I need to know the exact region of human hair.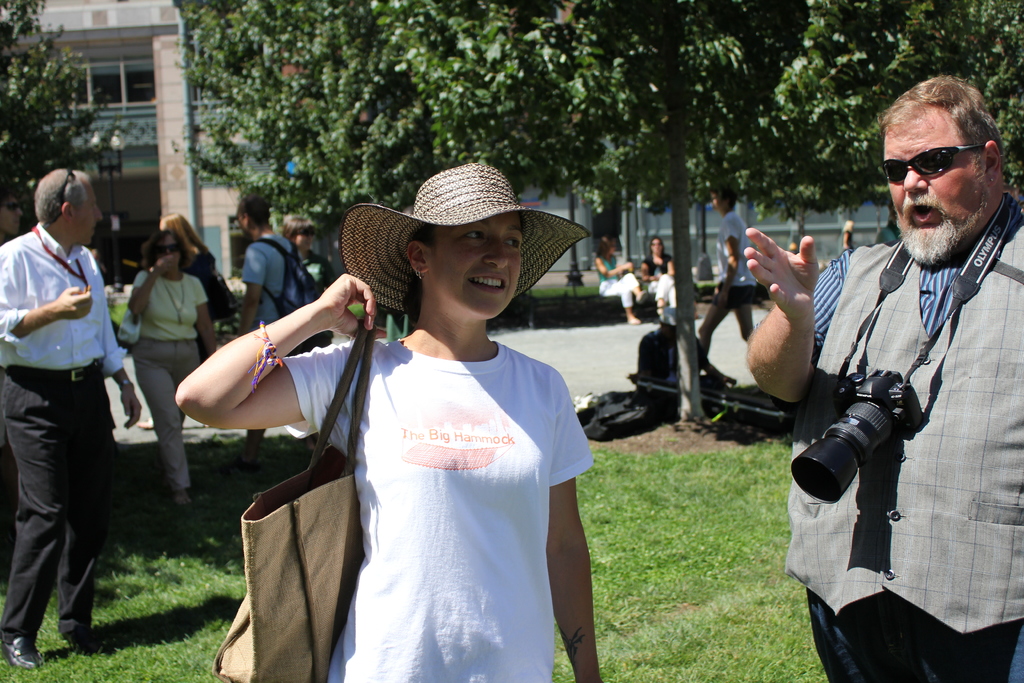
Region: 595, 235, 613, 256.
